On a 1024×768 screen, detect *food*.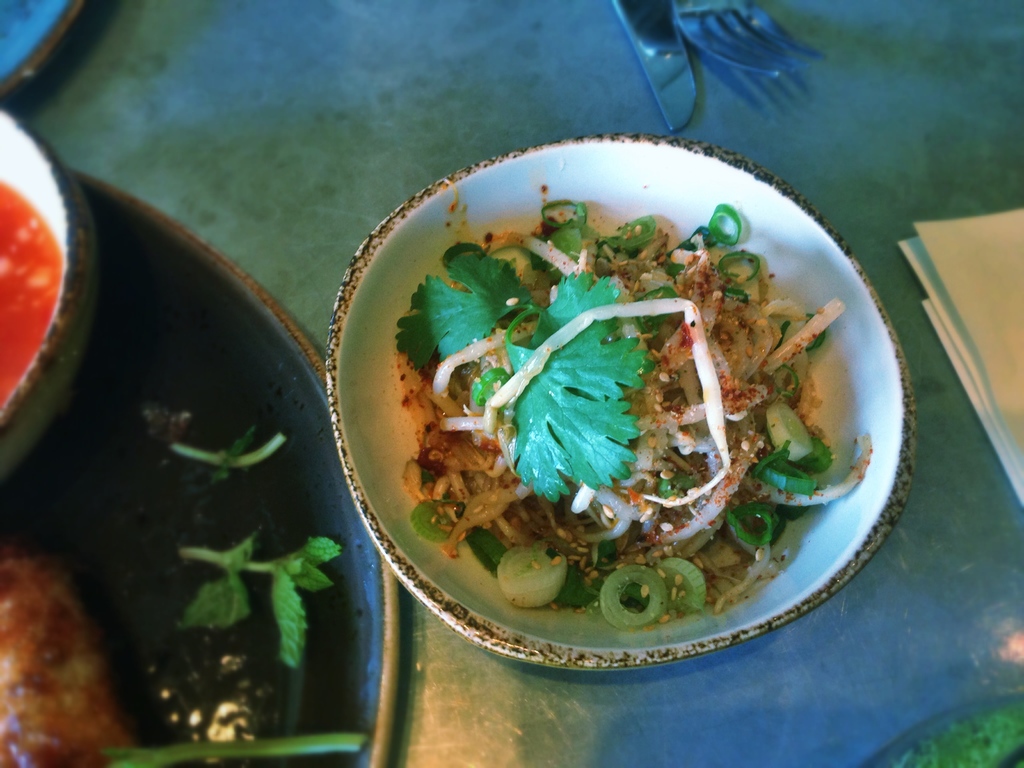
detection(0, 540, 134, 767).
